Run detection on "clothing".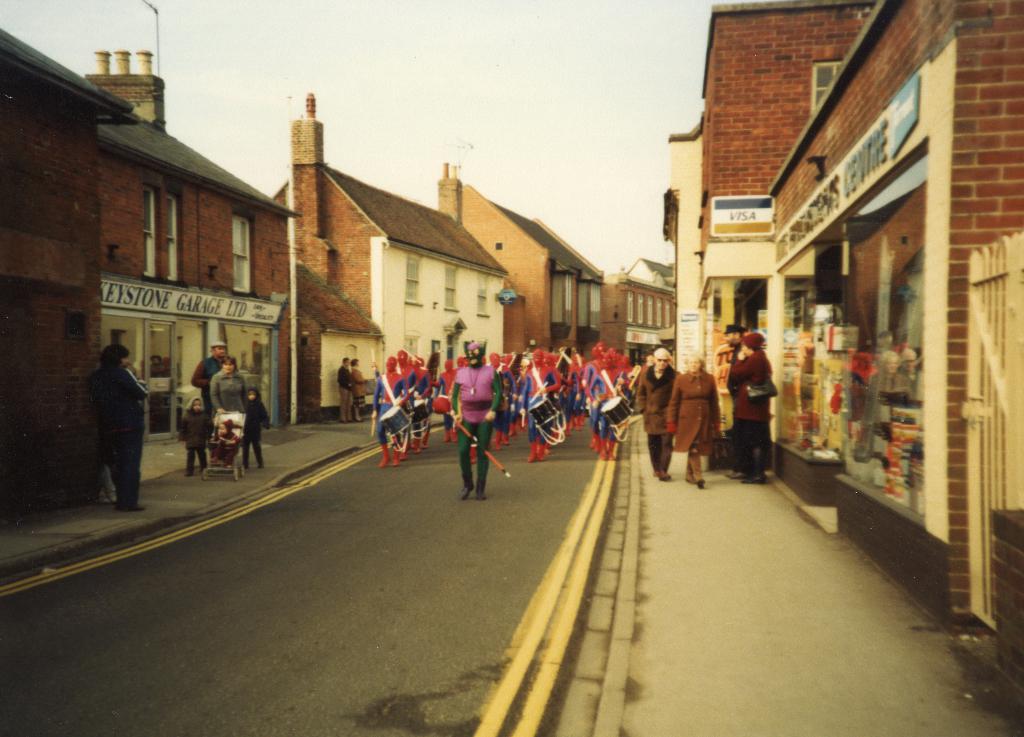
Result: left=714, top=346, right=741, bottom=478.
